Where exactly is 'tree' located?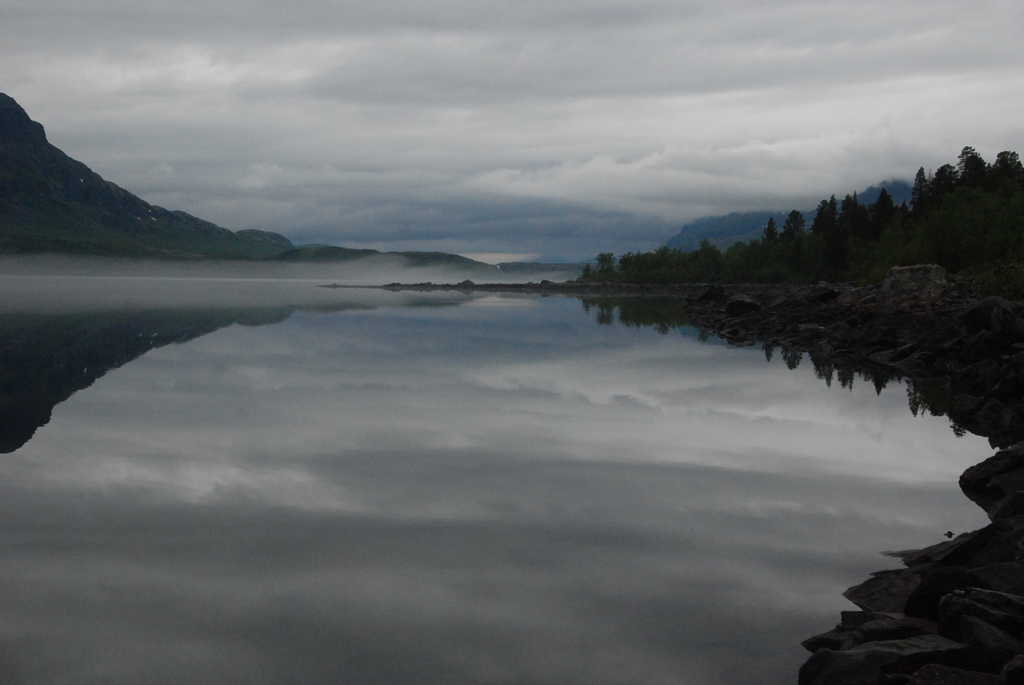
Its bounding box is 901, 130, 1013, 274.
